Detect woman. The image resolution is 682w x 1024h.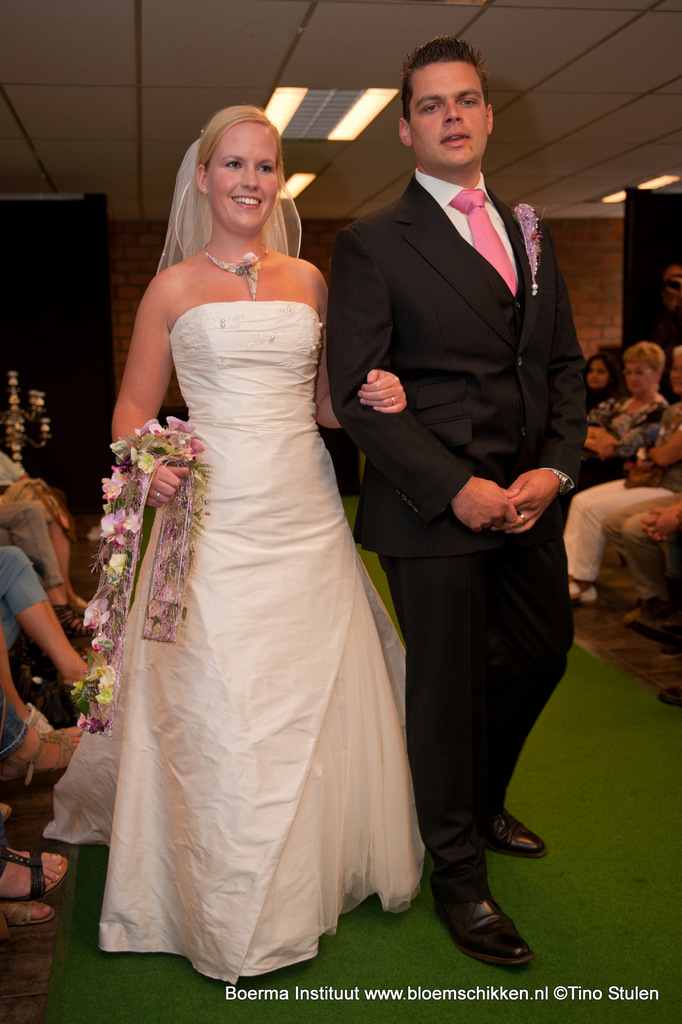
(x1=584, y1=355, x2=622, y2=417).
